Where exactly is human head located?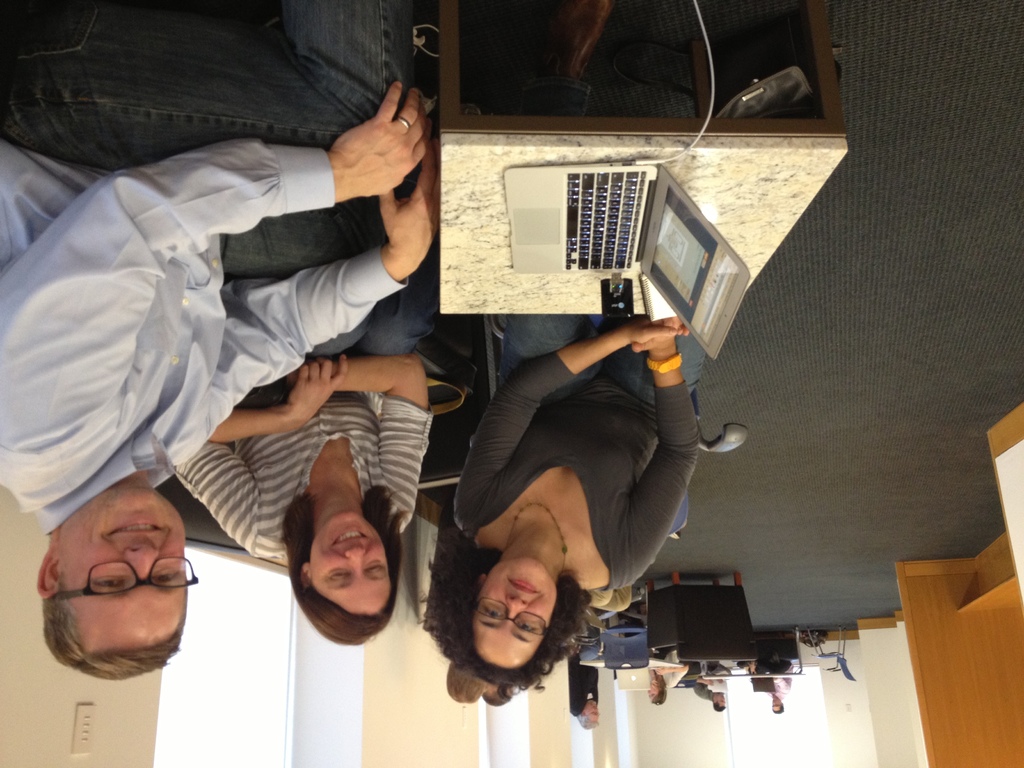
Its bounding box is 436 561 564 692.
